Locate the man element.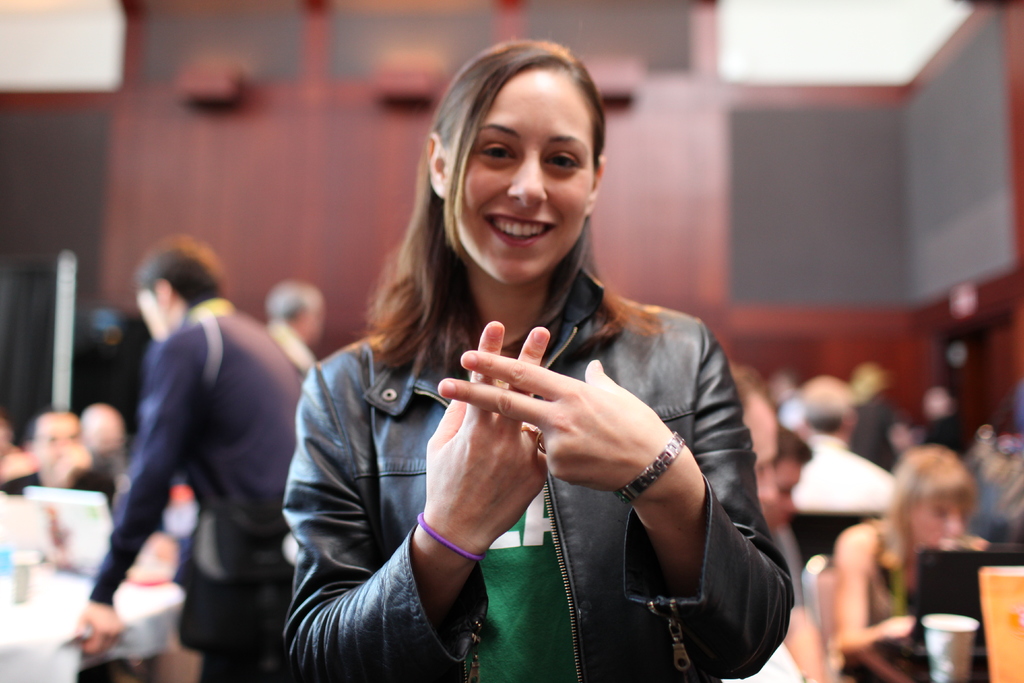
Element bbox: [787, 373, 897, 509].
